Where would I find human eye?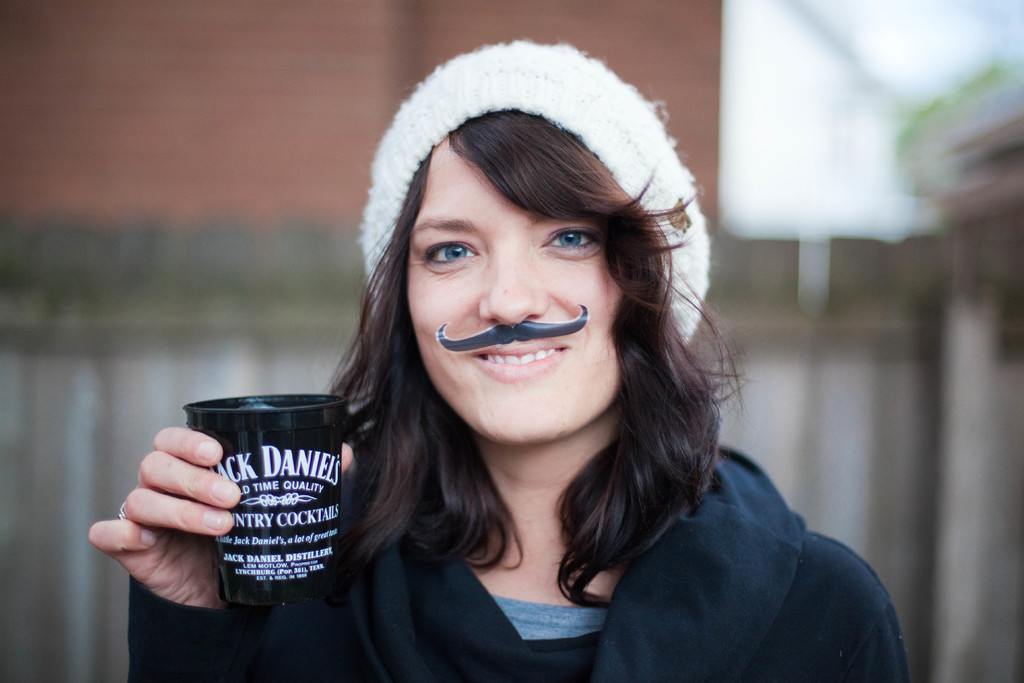
At left=411, top=220, right=492, bottom=290.
